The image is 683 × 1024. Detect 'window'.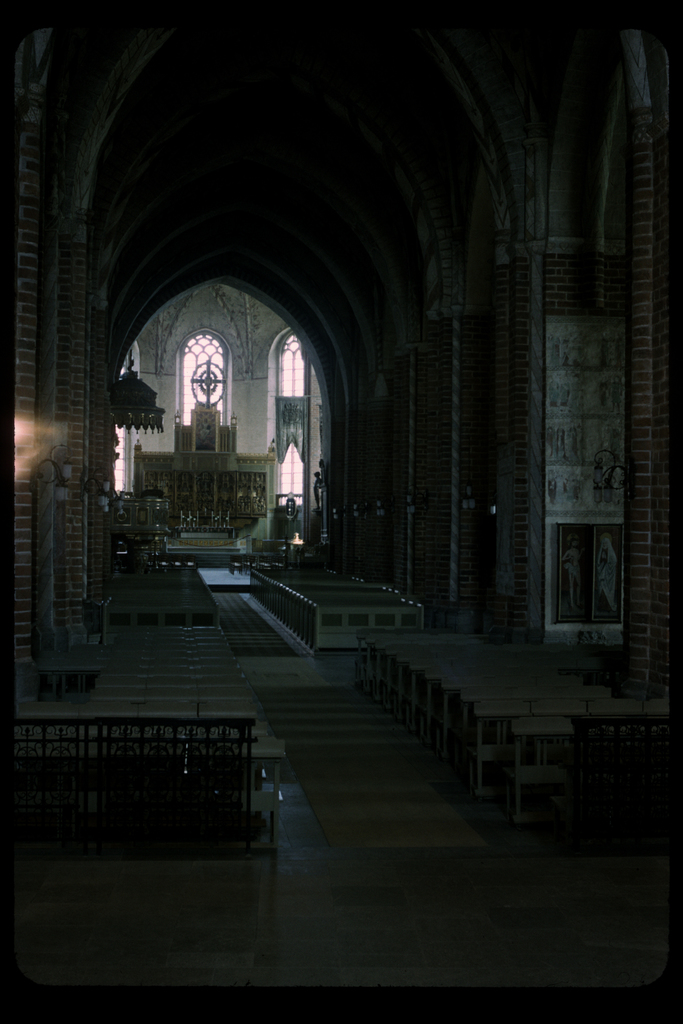
Detection: bbox=[113, 354, 133, 494].
